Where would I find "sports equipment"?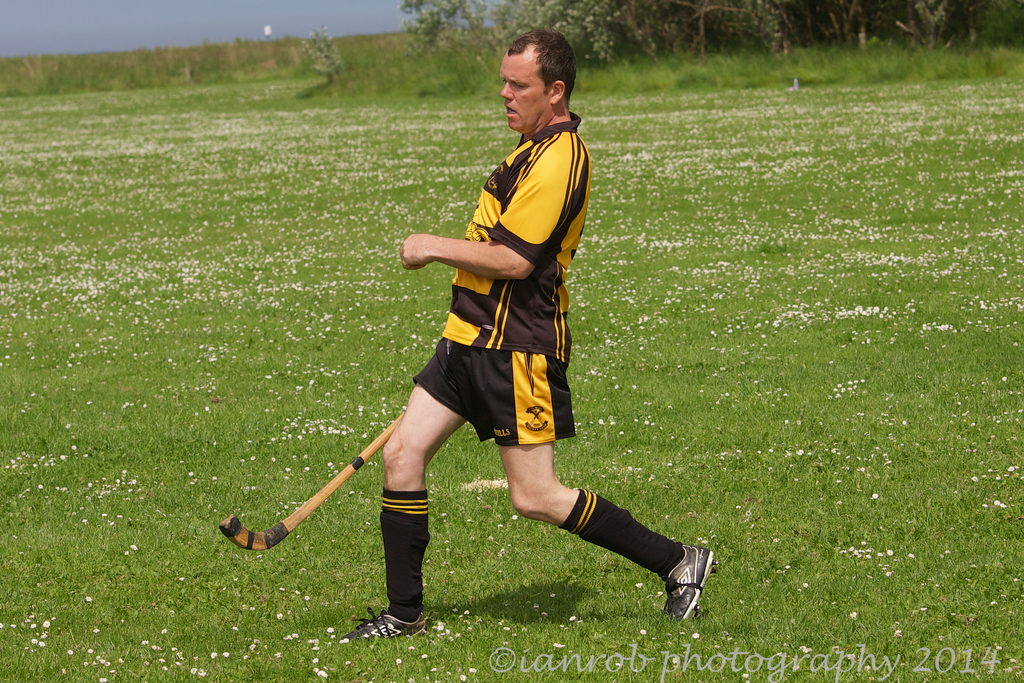
At pyautogui.locateOnScreen(218, 410, 404, 551).
